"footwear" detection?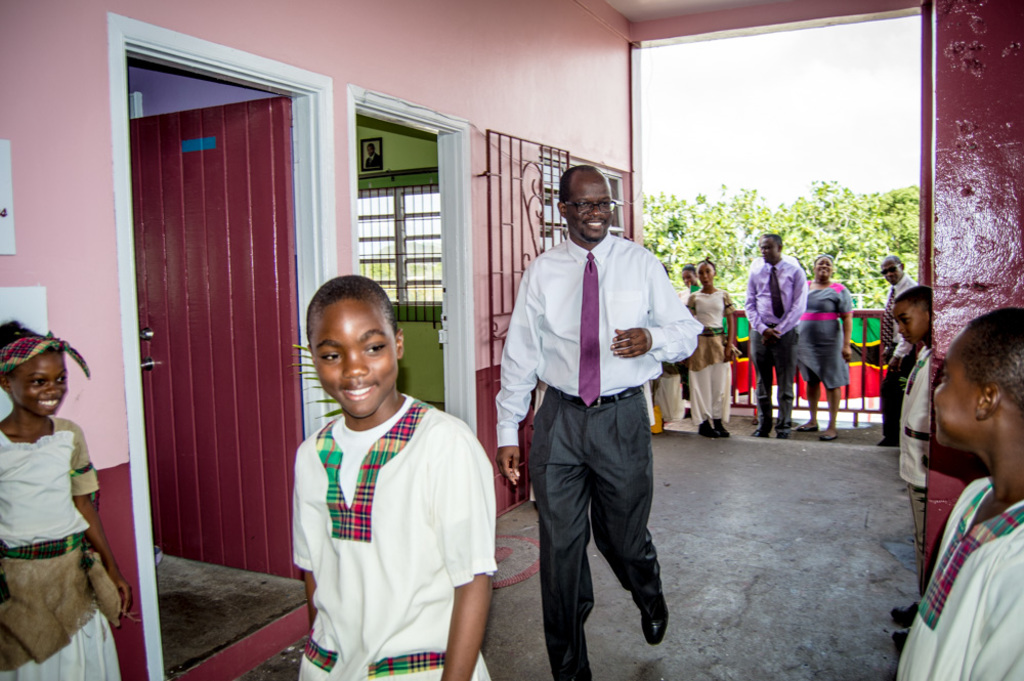
Rect(818, 431, 840, 444)
